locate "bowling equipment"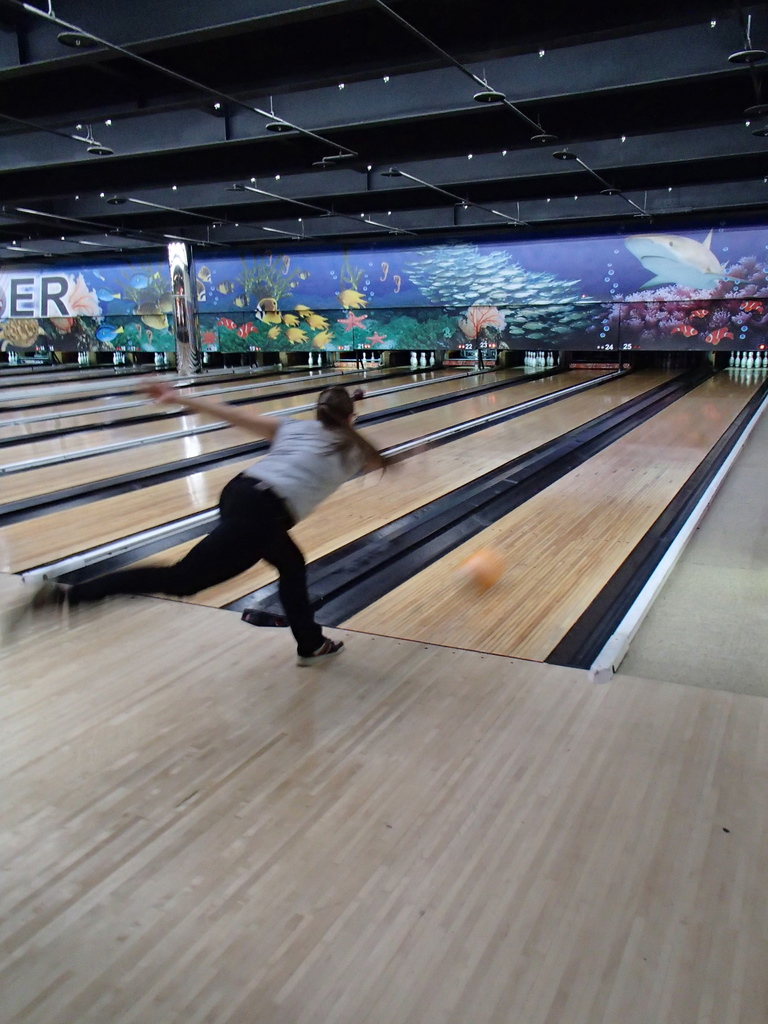
bbox=(407, 351, 419, 376)
